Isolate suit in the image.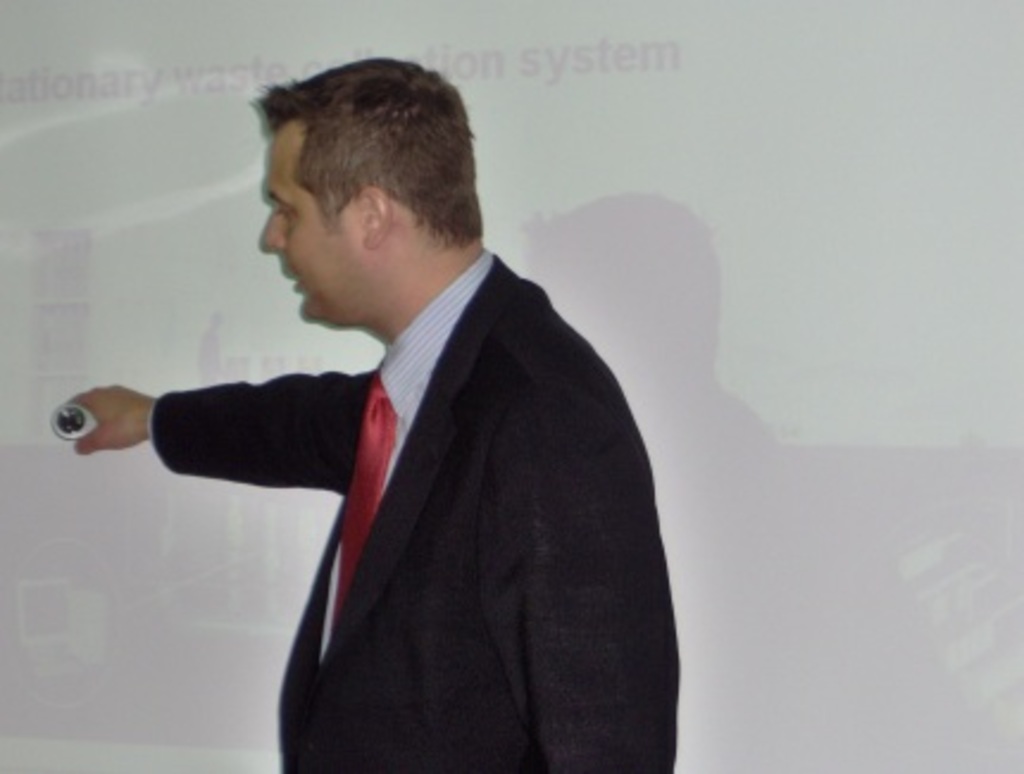
Isolated region: locate(150, 164, 681, 762).
